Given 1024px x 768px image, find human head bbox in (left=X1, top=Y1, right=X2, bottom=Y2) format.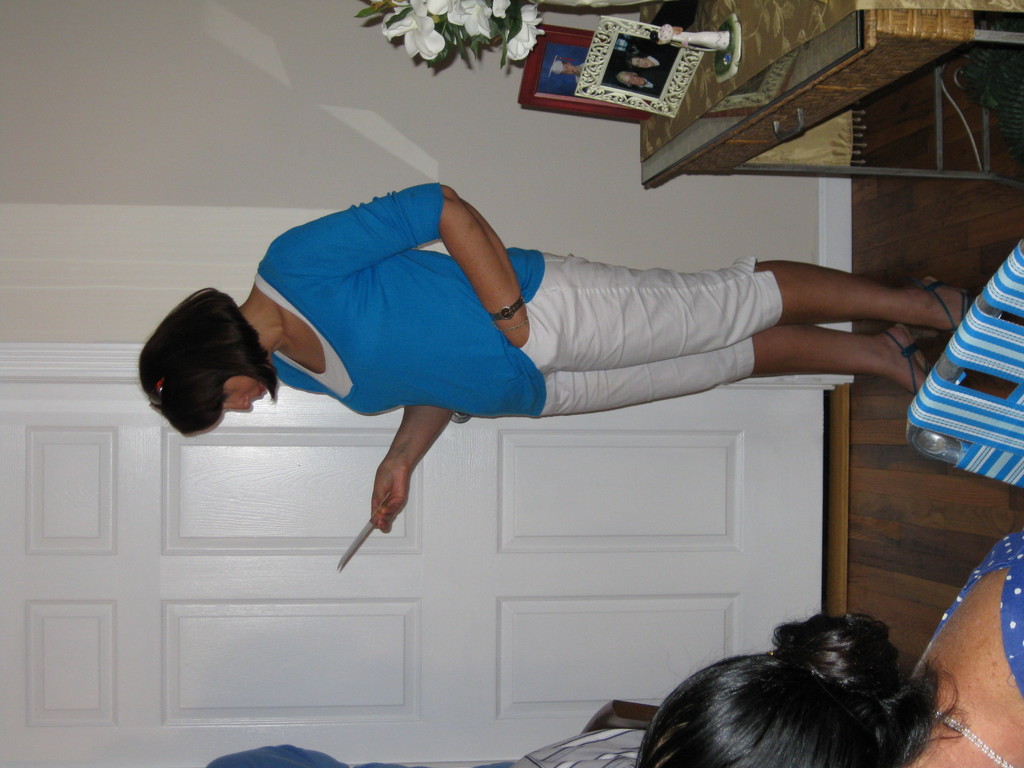
(left=126, top=286, right=282, bottom=445).
